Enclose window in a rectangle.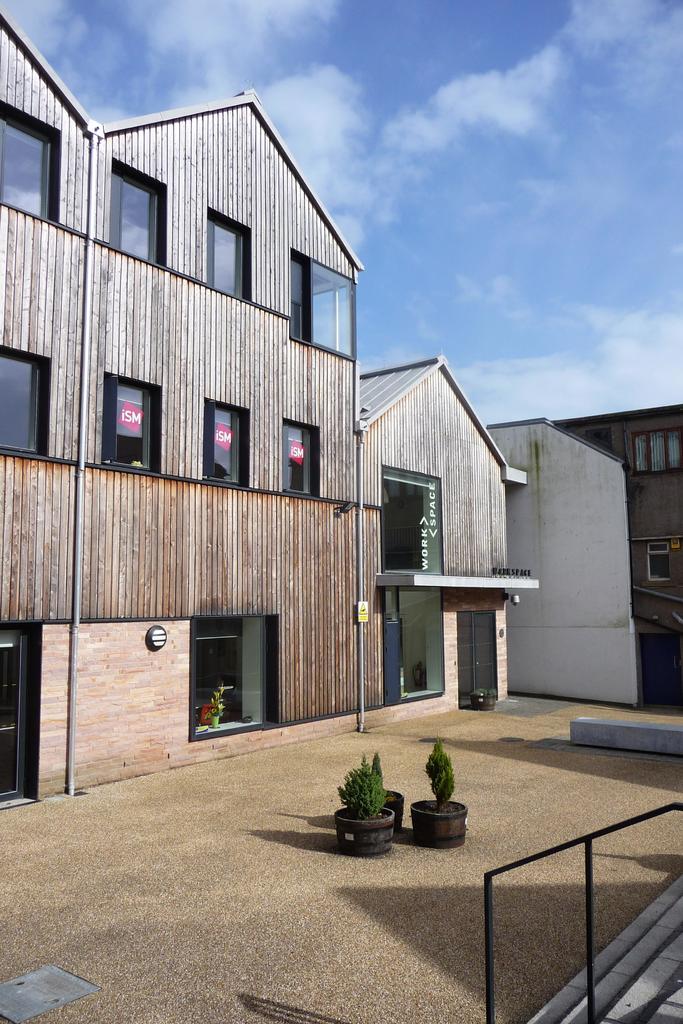
[377, 466, 447, 575].
